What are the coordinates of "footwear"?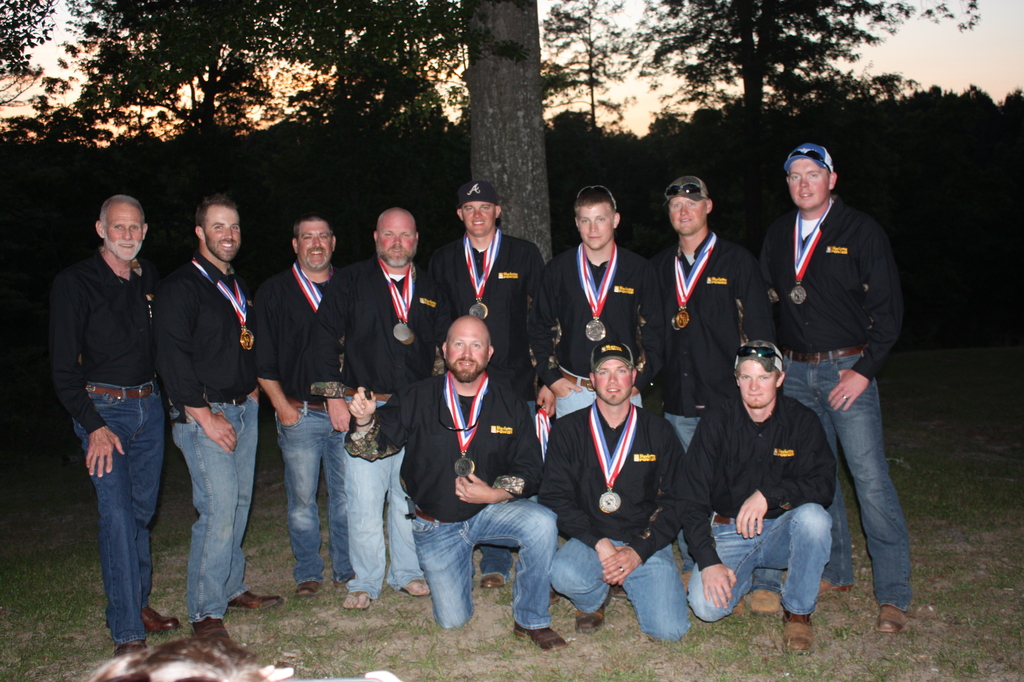
(left=397, top=577, right=430, bottom=603).
